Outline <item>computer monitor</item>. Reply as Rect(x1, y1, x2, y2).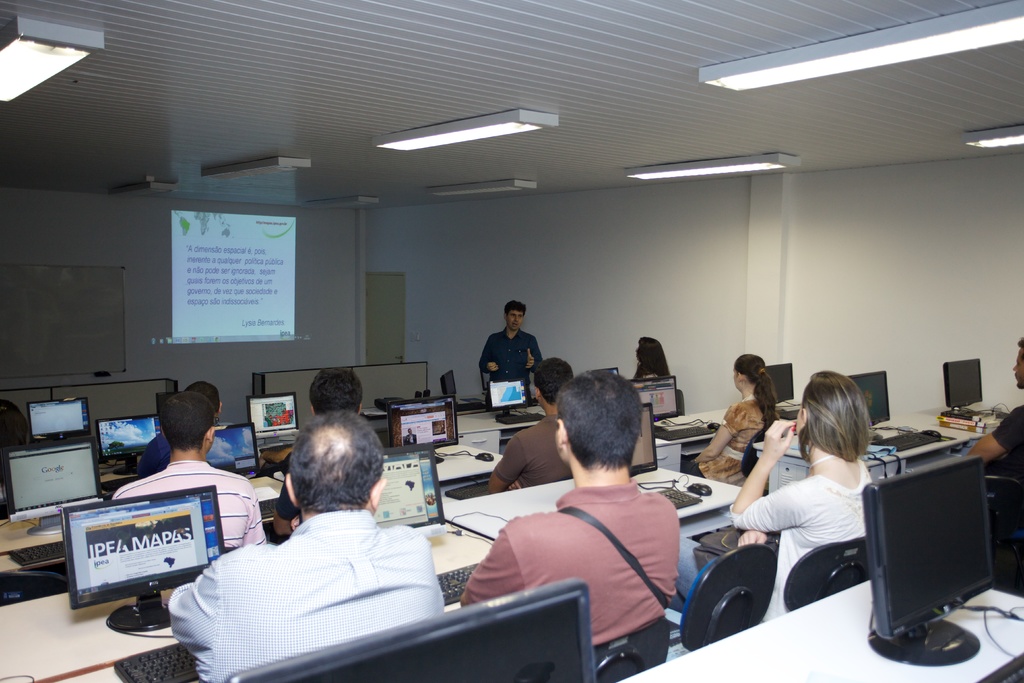
Rect(7, 441, 113, 536).
